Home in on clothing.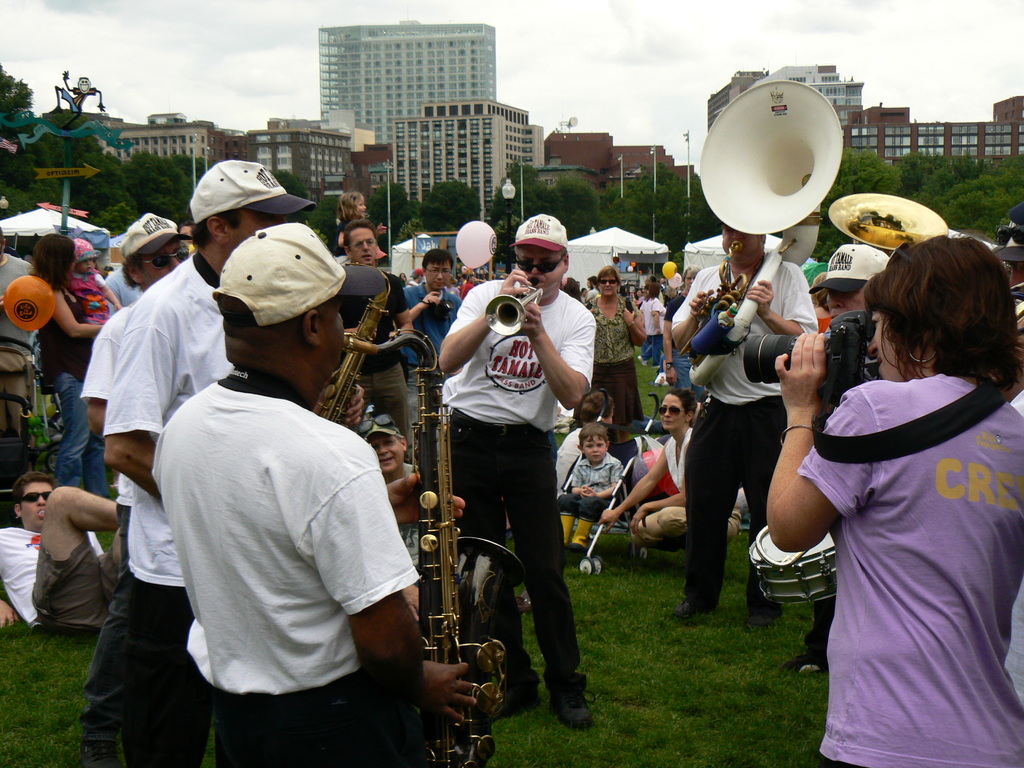
Homed in at [559,454,618,523].
